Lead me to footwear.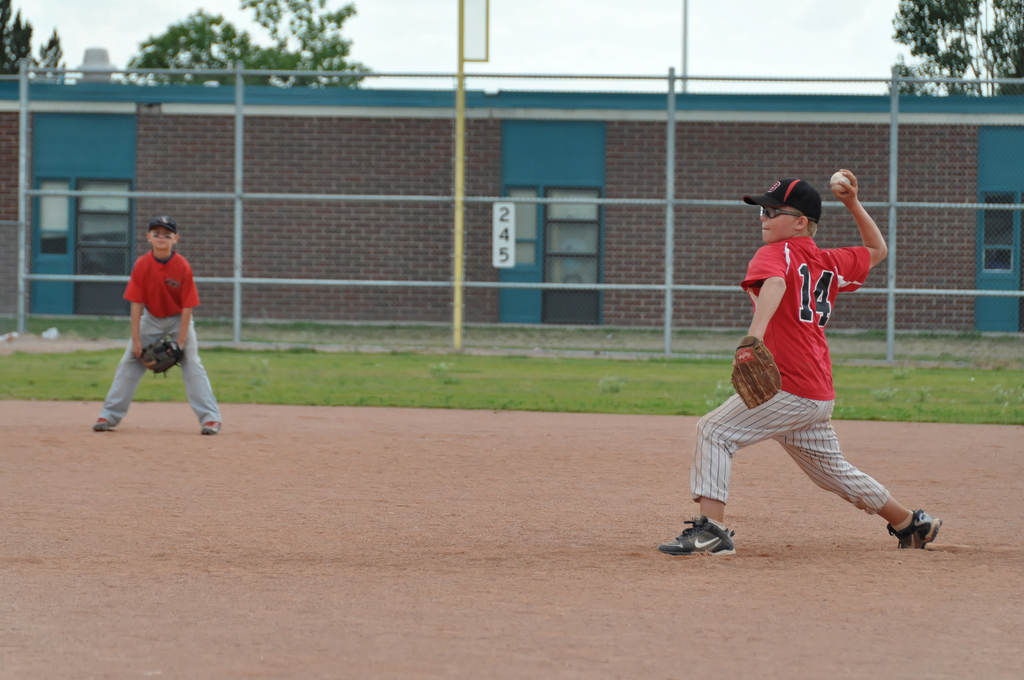
Lead to x1=652, y1=513, x2=733, y2=553.
